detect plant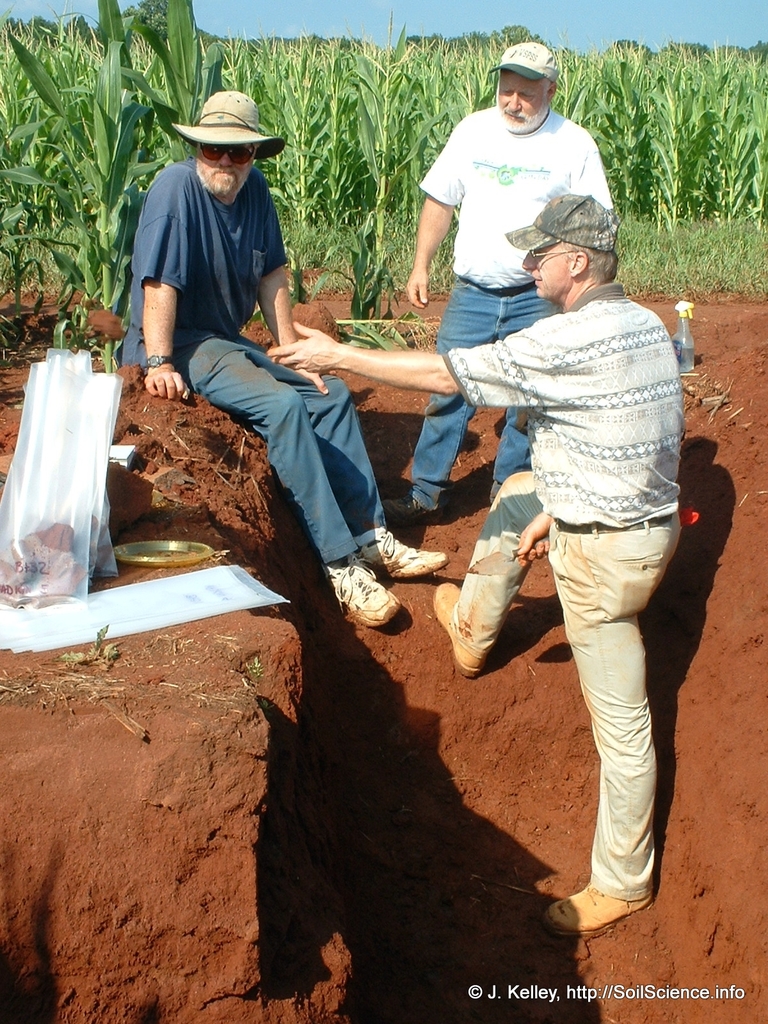
(45,295,127,379)
